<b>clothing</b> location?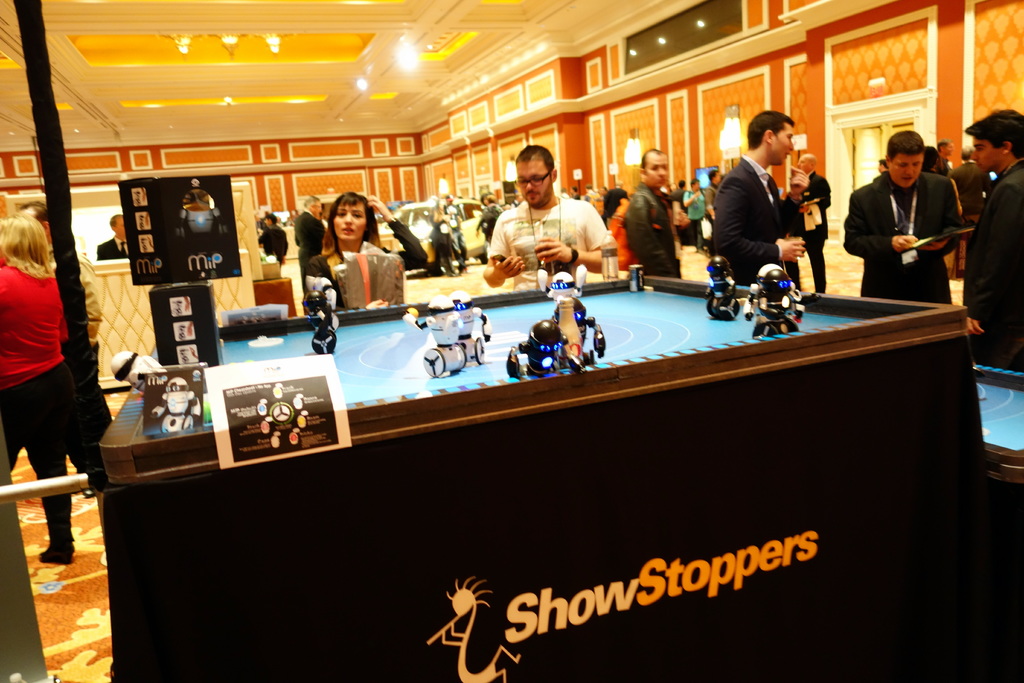
rect(703, 184, 718, 250)
